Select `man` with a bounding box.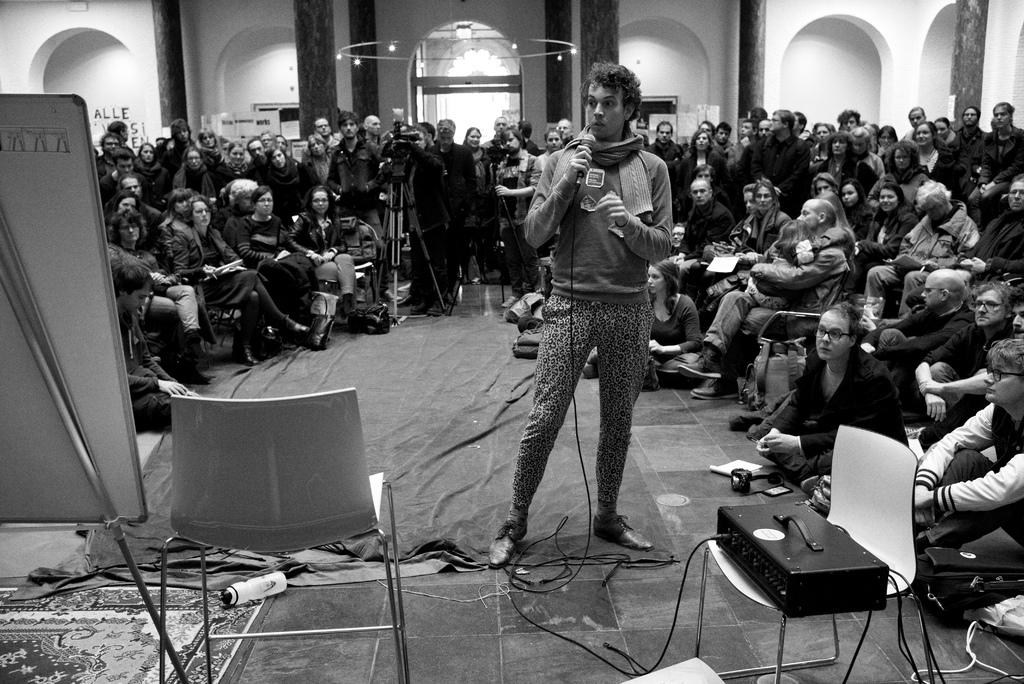
Rect(493, 131, 542, 314).
